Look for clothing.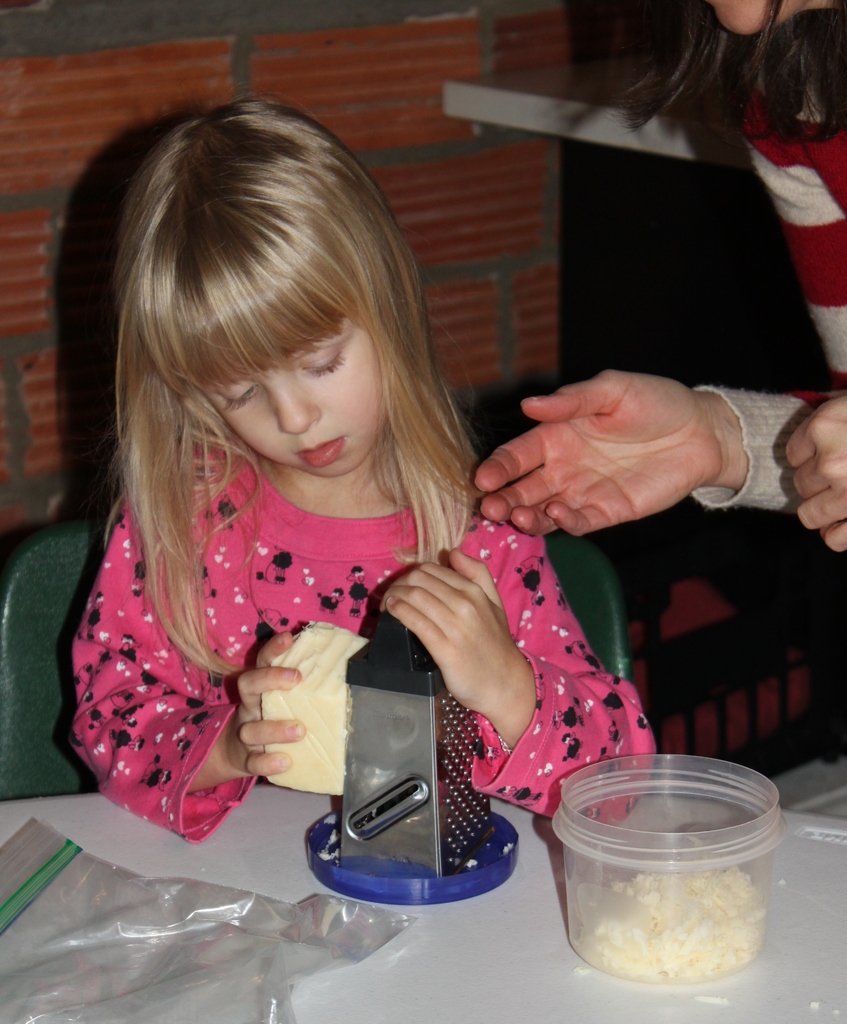
Found: 61/437/652/841.
